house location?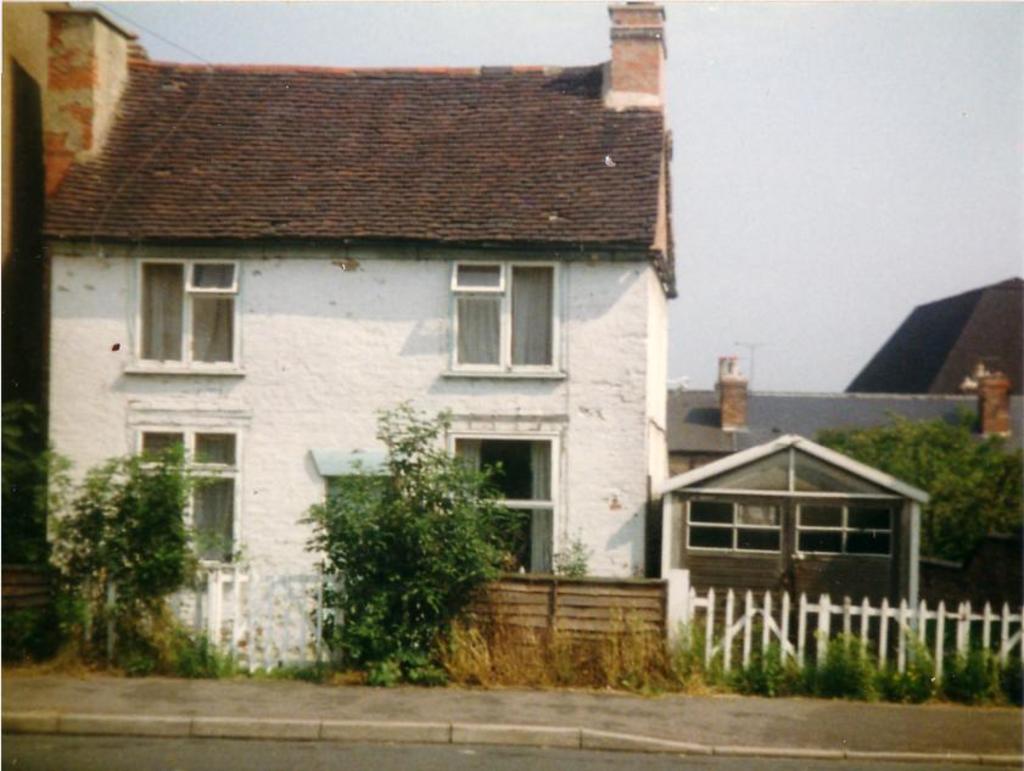
rect(39, 0, 768, 685)
